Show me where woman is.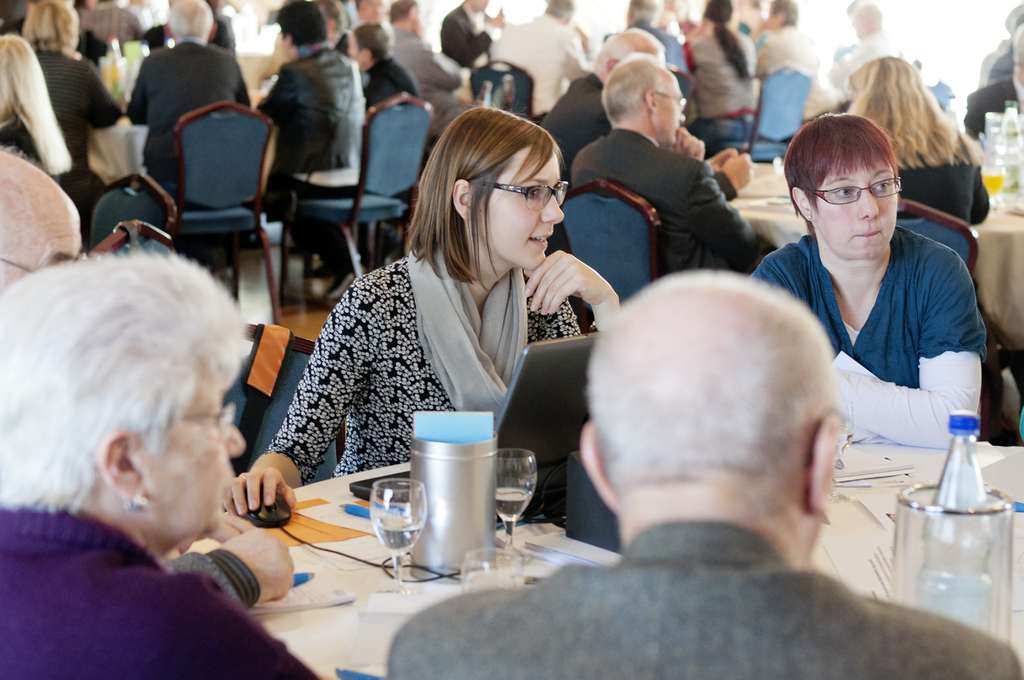
woman is at detection(343, 21, 422, 115).
